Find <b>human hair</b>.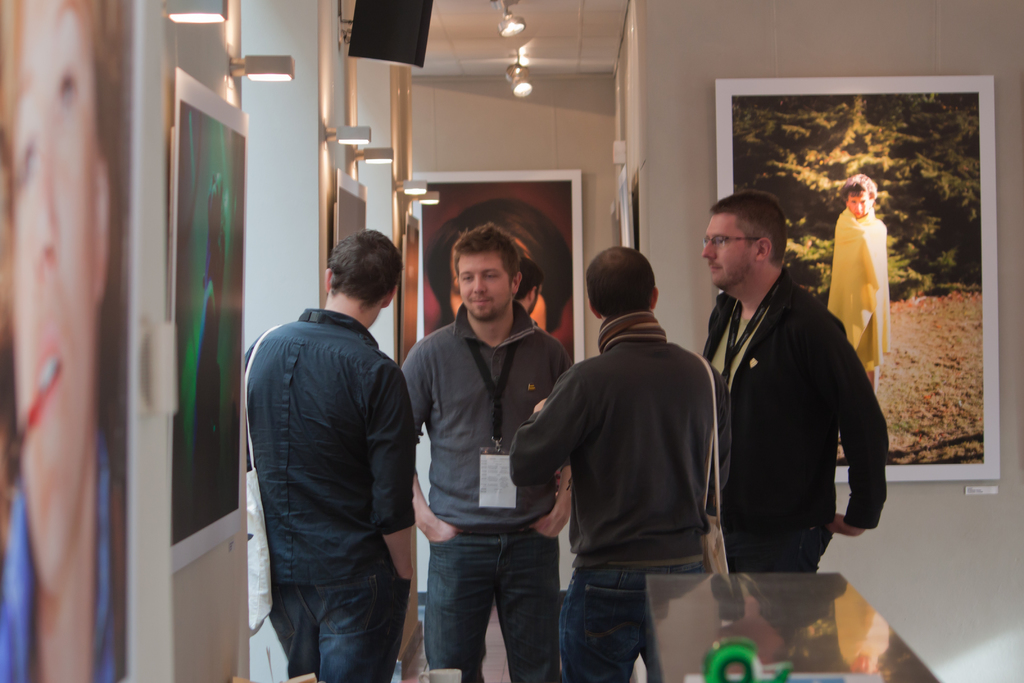
left=309, top=226, right=398, bottom=313.
